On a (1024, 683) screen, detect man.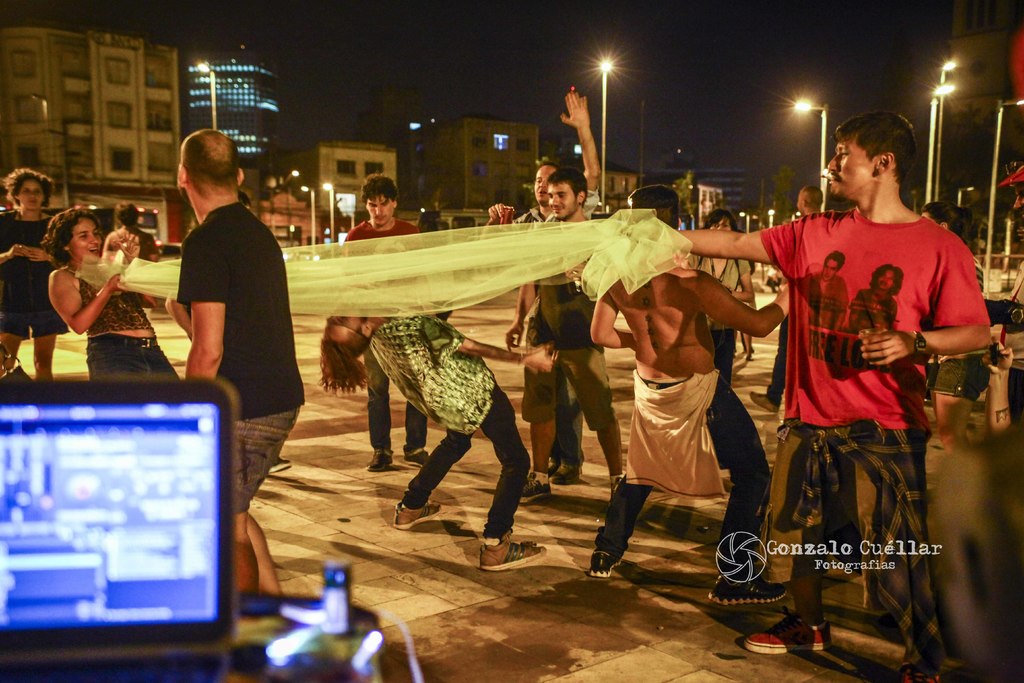
[749,181,826,411].
